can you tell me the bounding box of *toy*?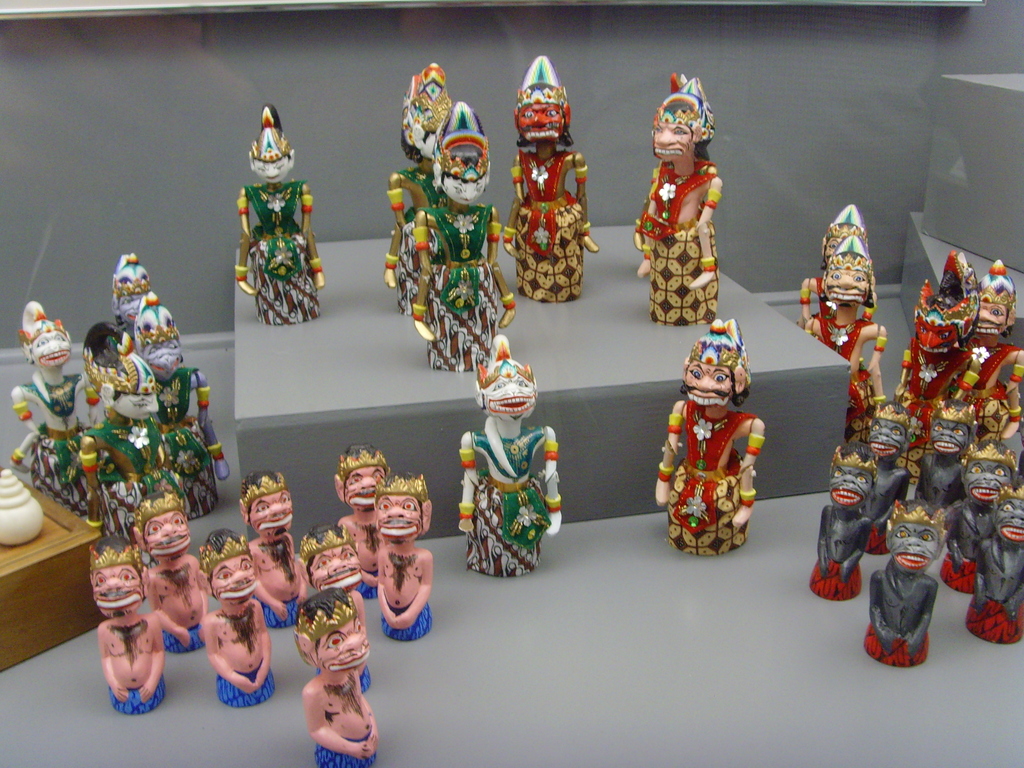
l=964, t=485, r=1023, b=644.
